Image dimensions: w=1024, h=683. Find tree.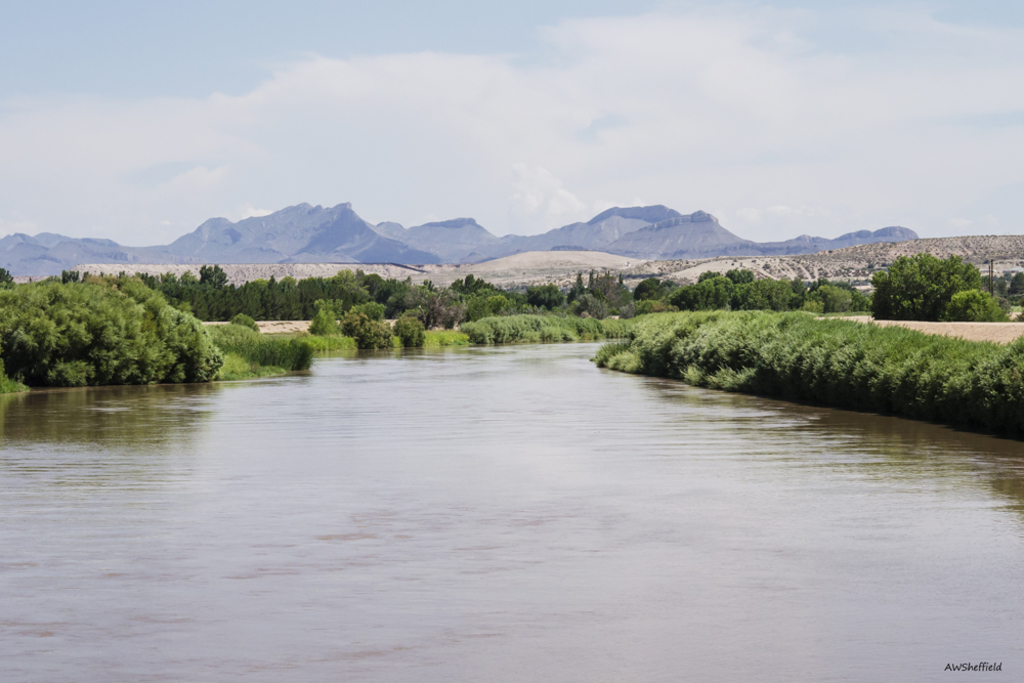
box(203, 263, 234, 315).
